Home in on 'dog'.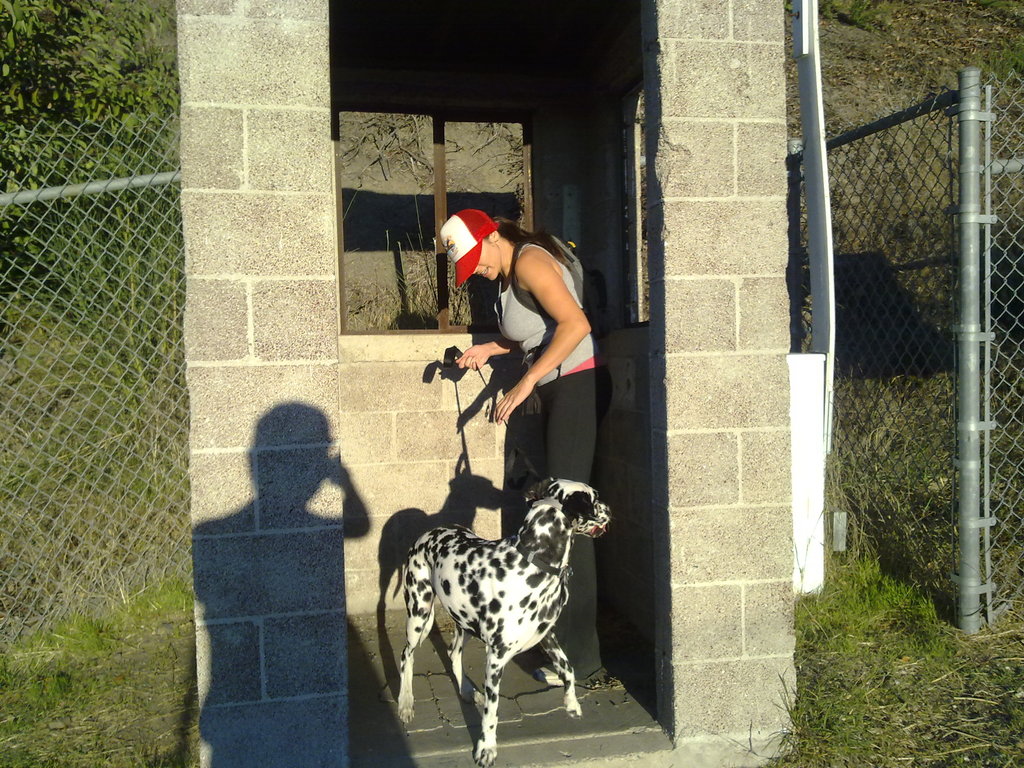
Homed in at (x1=397, y1=478, x2=613, y2=767).
